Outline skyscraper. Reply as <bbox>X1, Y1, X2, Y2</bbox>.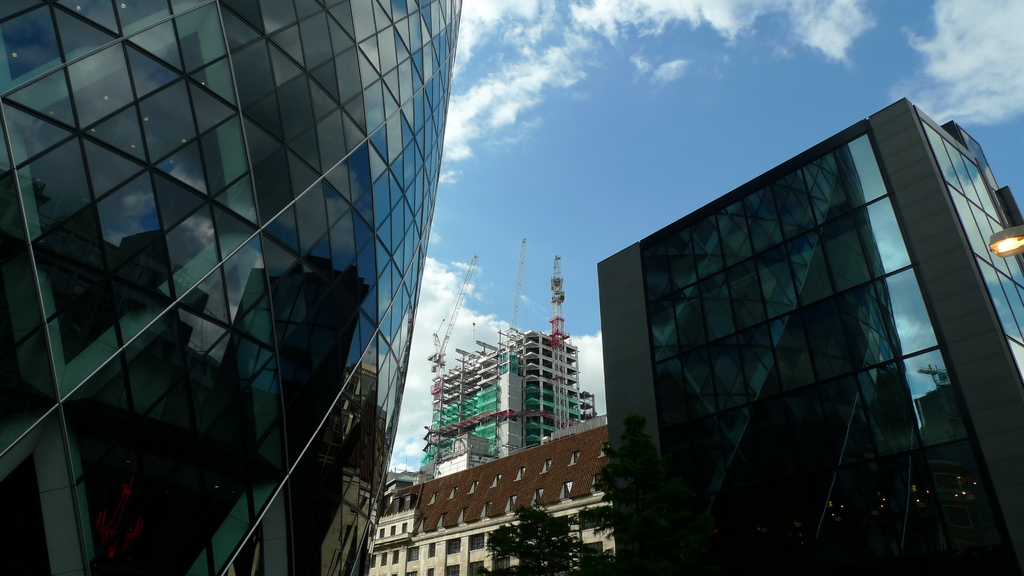
<bbox>593, 90, 1020, 559</bbox>.
